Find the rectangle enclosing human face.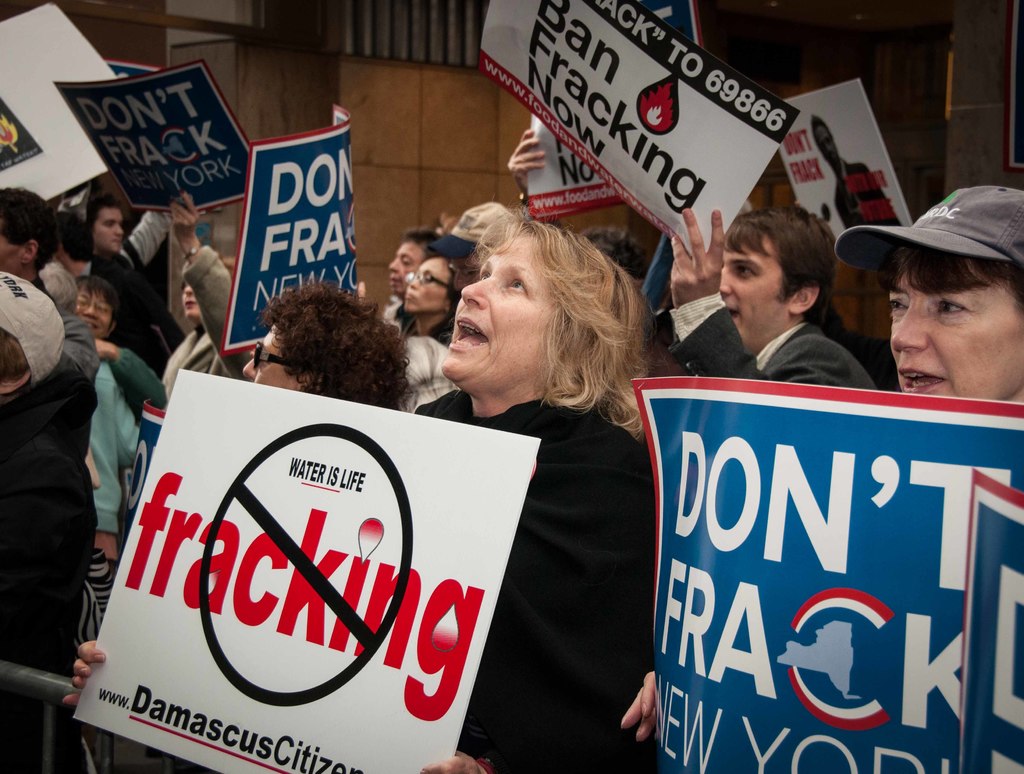
[left=716, top=243, right=794, bottom=352].
